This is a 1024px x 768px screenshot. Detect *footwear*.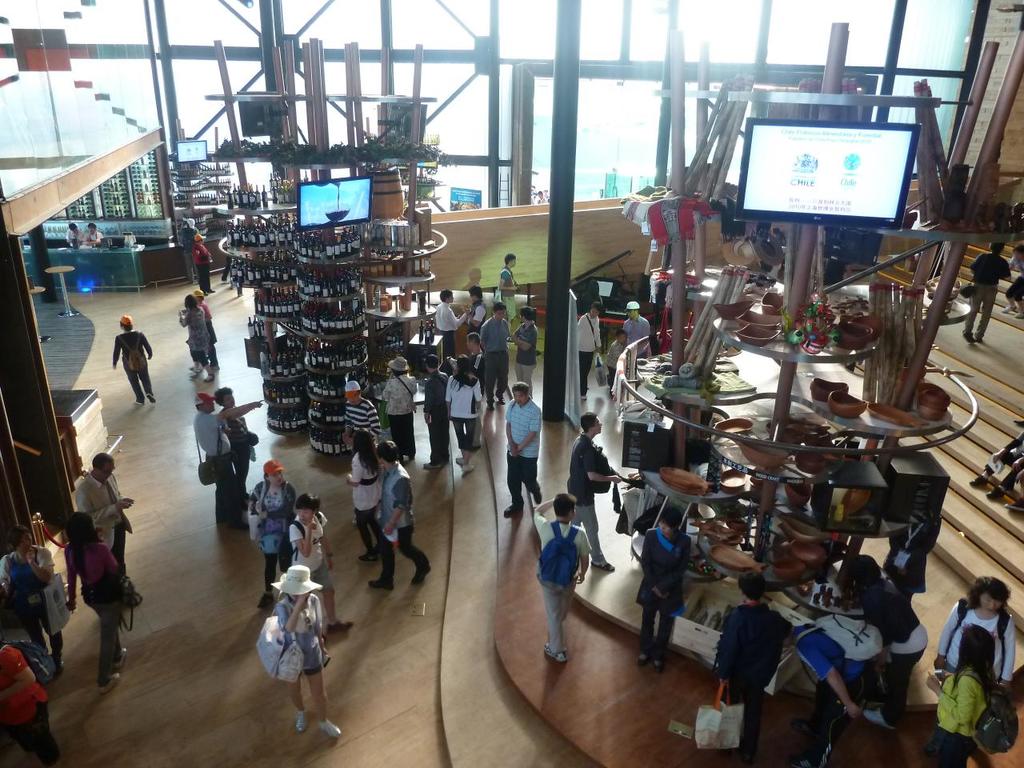
[left=638, top=656, right=644, bottom=662].
